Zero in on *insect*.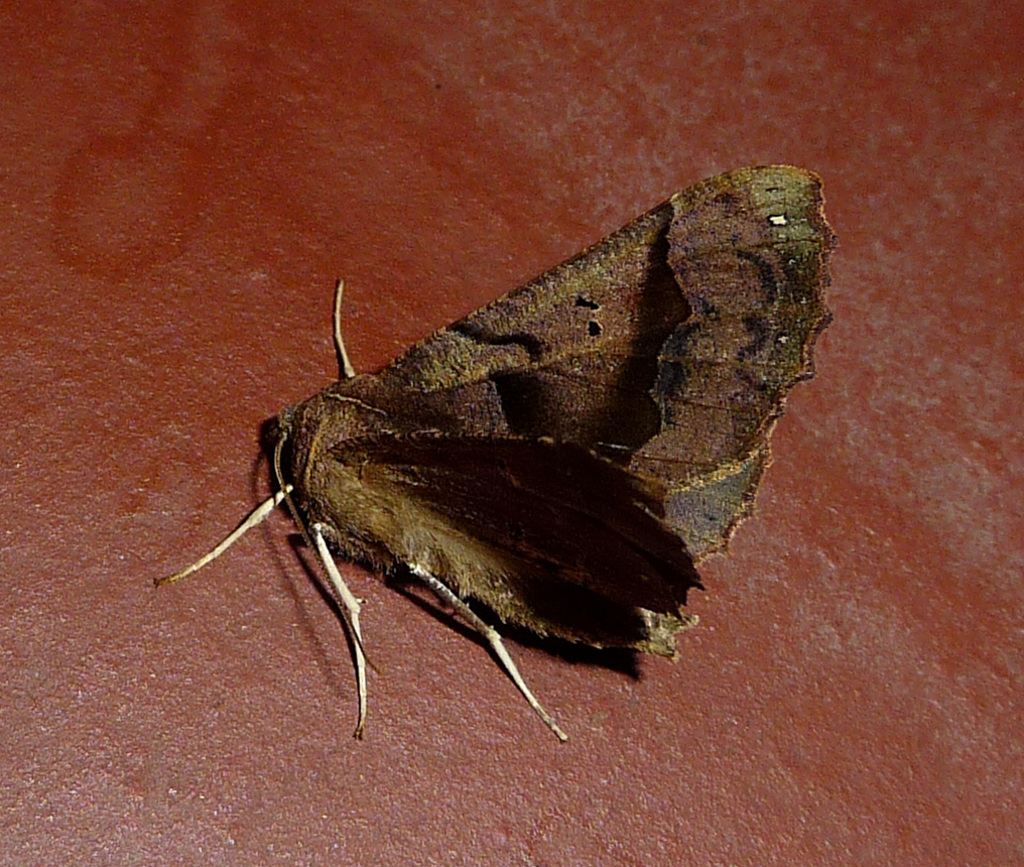
Zeroed in: 143,158,844,747.
